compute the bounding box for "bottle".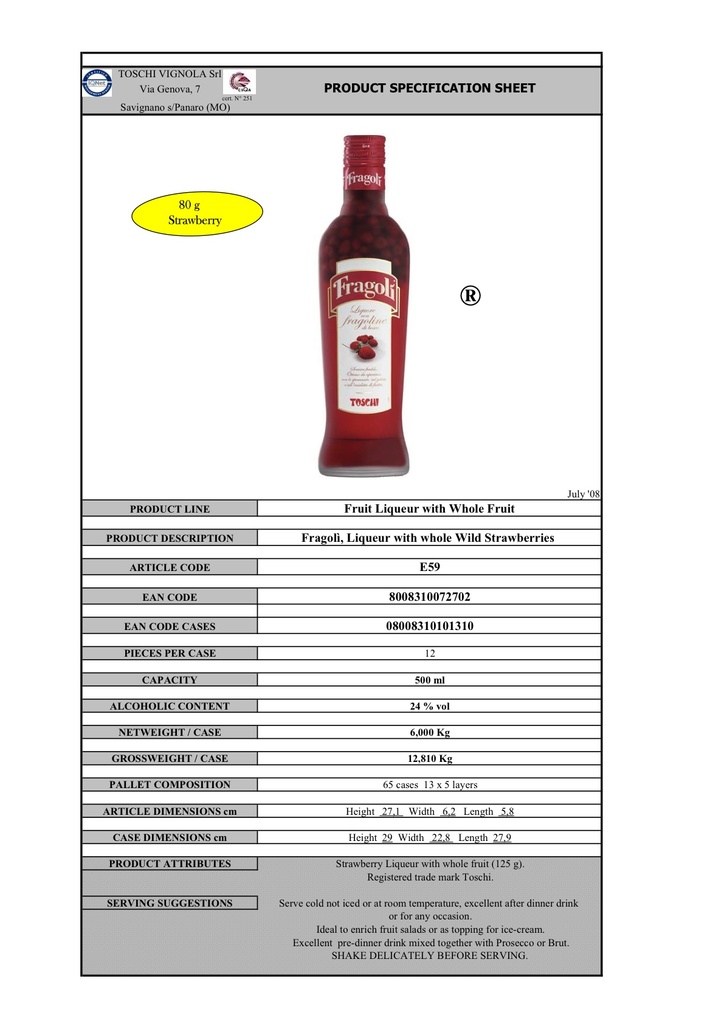
pyautogui.locateOnScreen(303, 134, 410, 455).
